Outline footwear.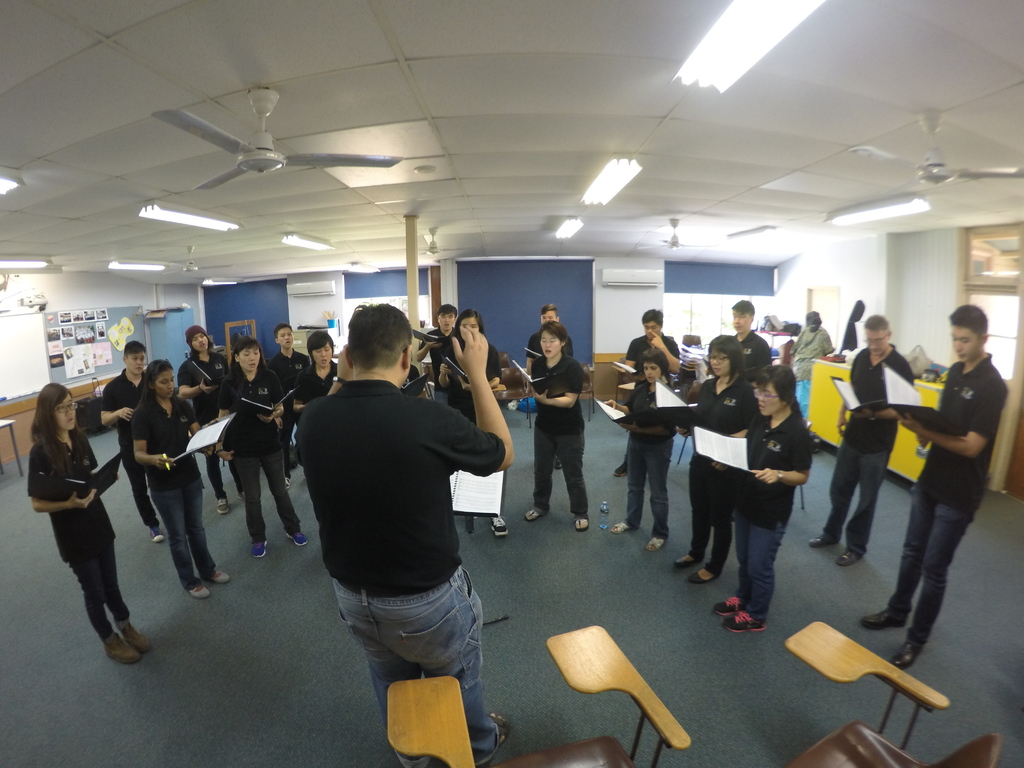
Outline: (x1=859, y1=610, x2=902, y2=627).
